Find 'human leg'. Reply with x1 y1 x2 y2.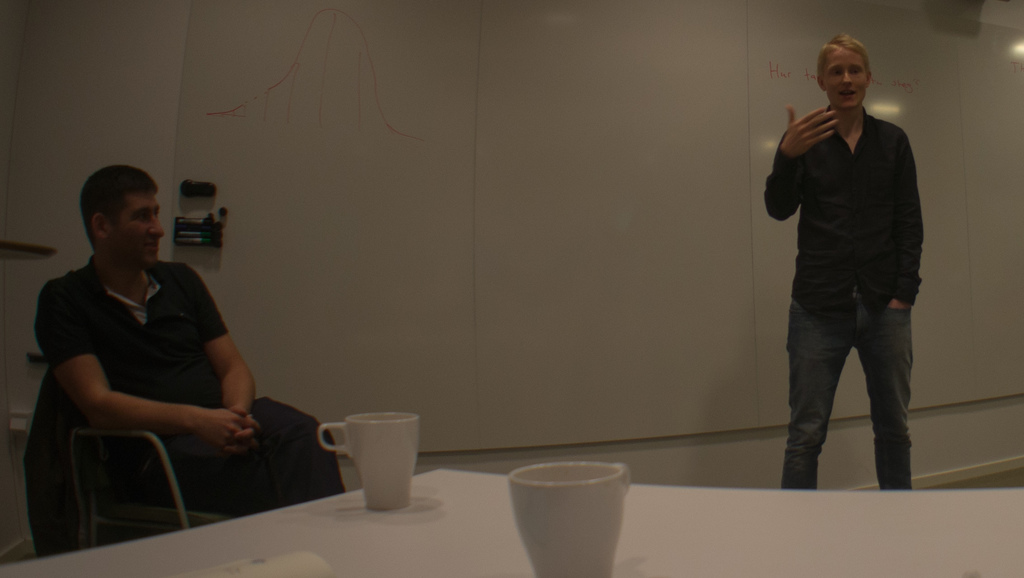
781 304 851 487.
